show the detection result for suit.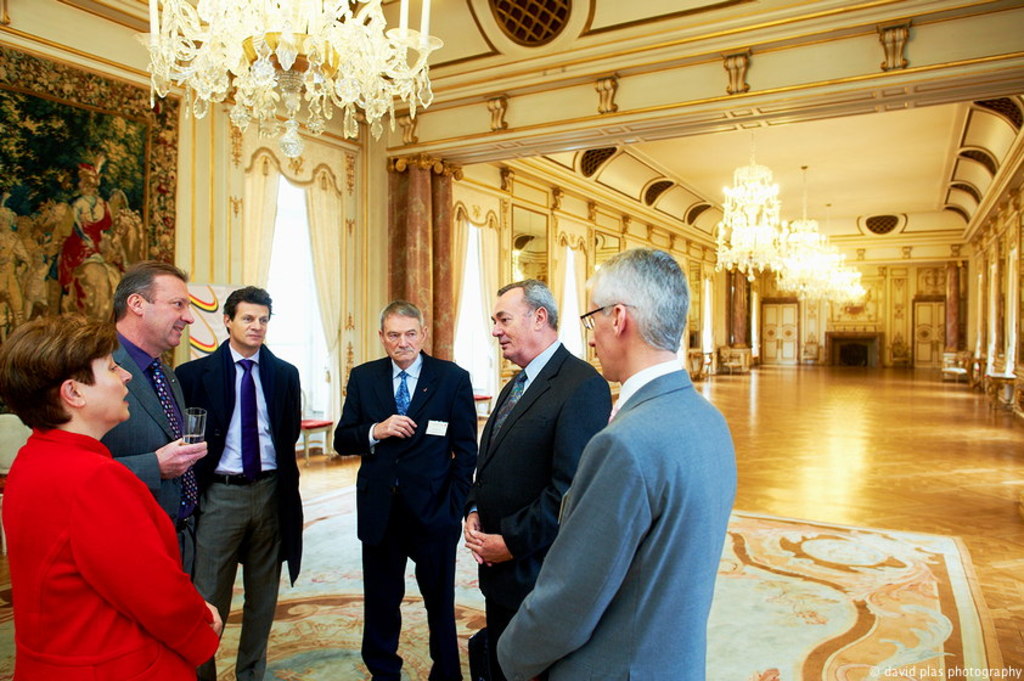
[left=330, top=299, right=474, bottom=669].
